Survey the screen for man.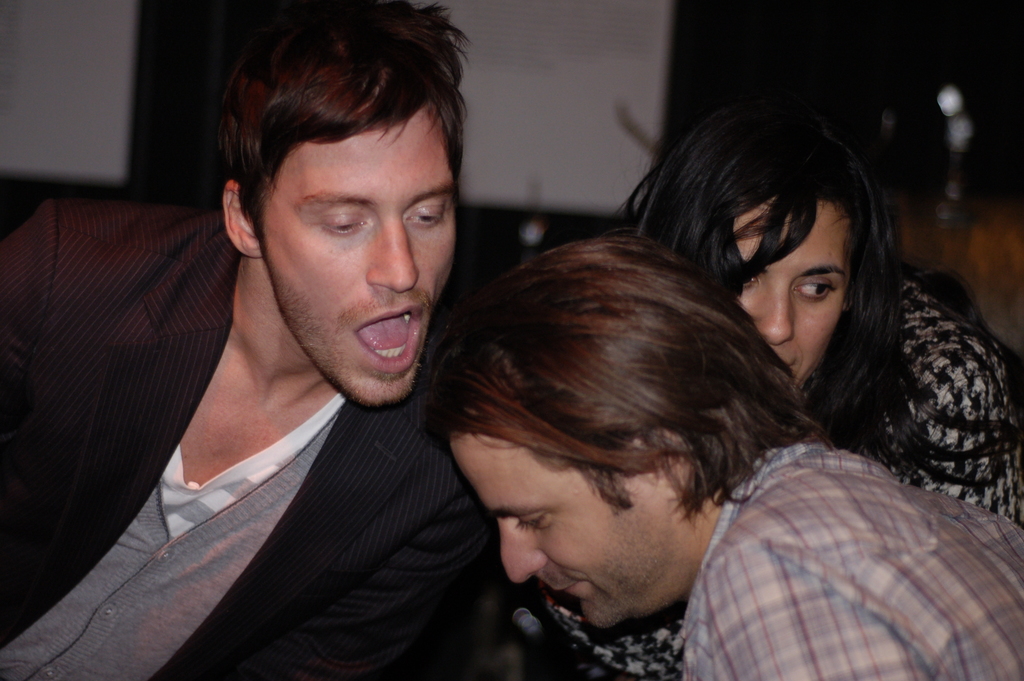
Survey found: <box>429,234,1023,680</box>.
